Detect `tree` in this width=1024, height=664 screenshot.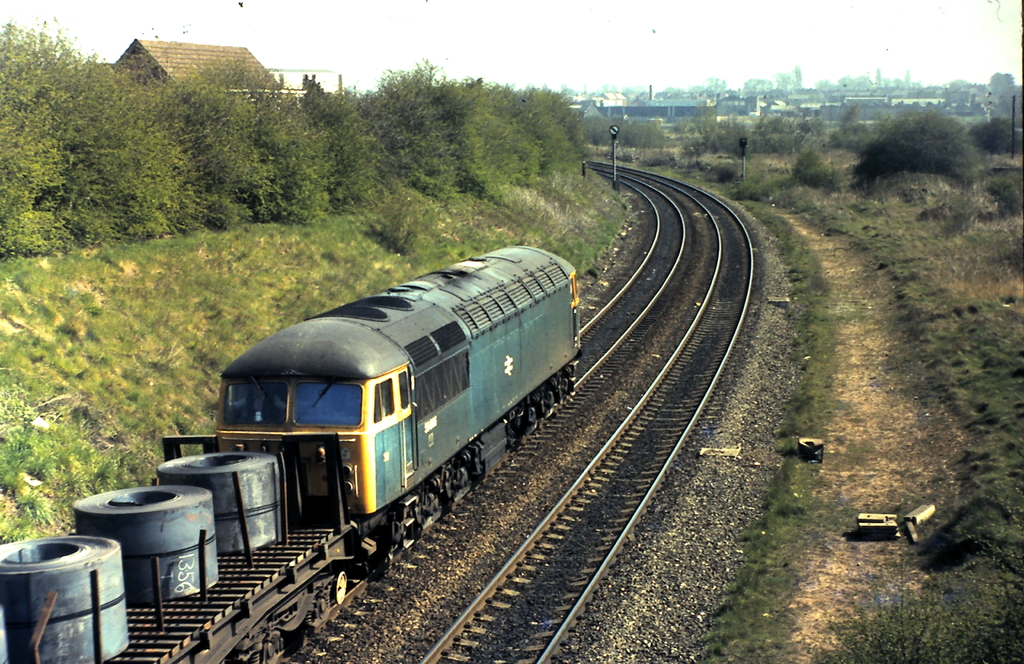
Detection: box(0, 7, 586, 270).
